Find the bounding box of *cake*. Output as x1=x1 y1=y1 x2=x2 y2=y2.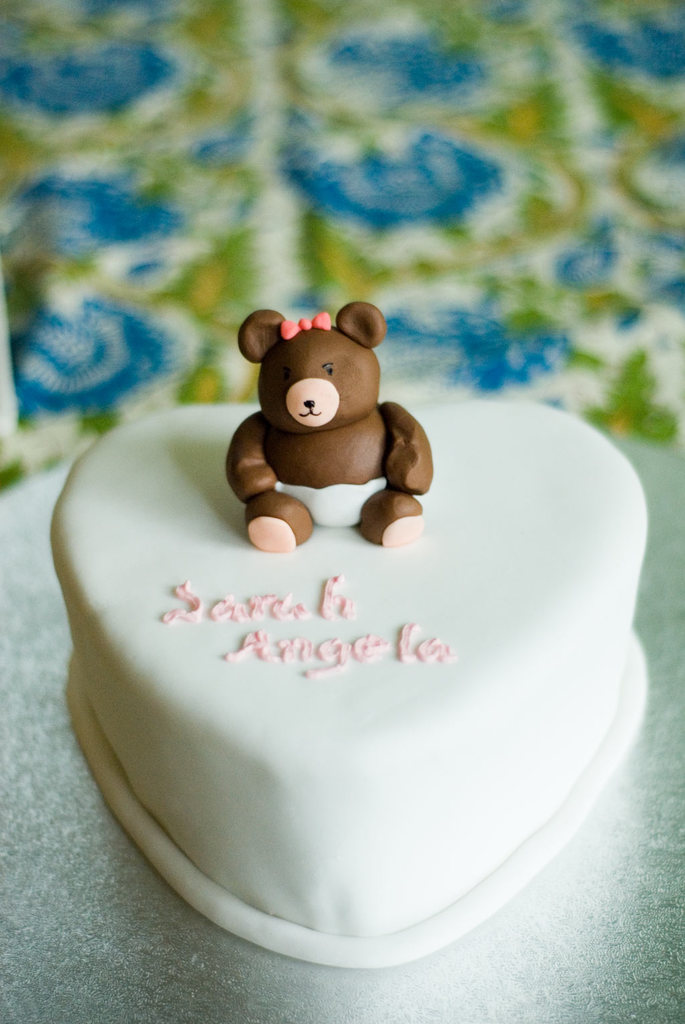
x1=41 y1=307 x2=654 y2=968.
